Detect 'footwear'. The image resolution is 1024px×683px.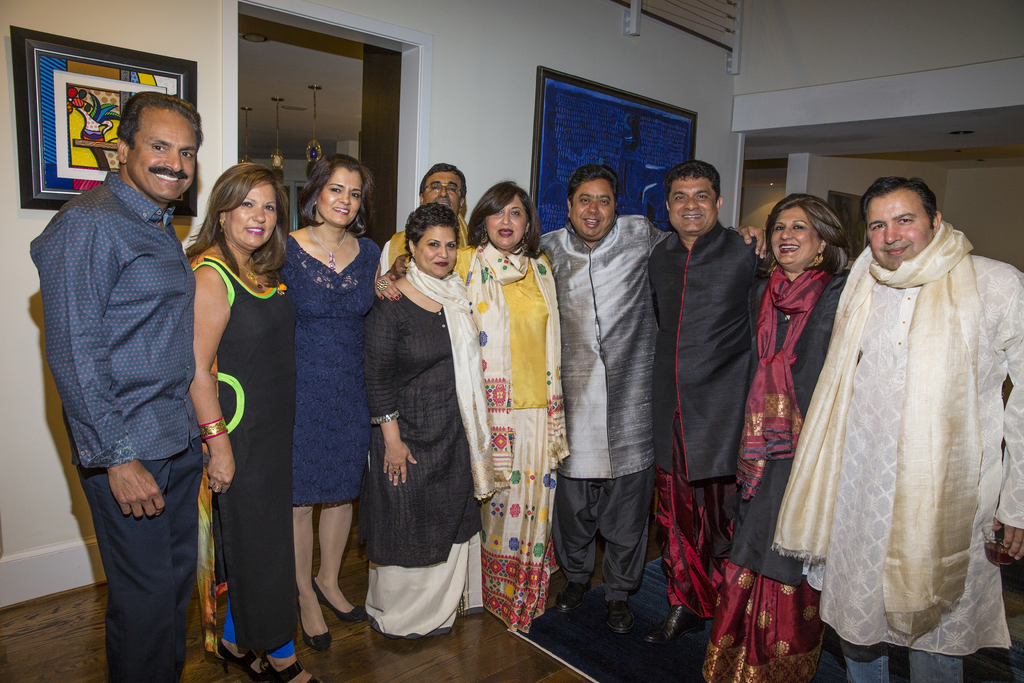
crop(604, 587, 638, 632).
